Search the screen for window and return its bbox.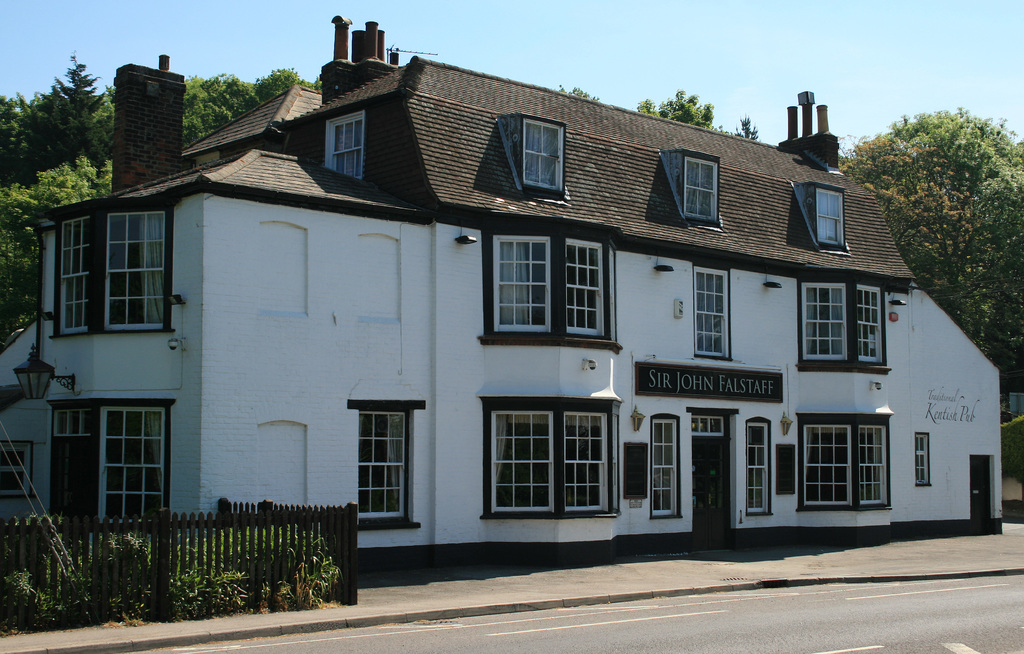
Found: 803/285/886/368.
